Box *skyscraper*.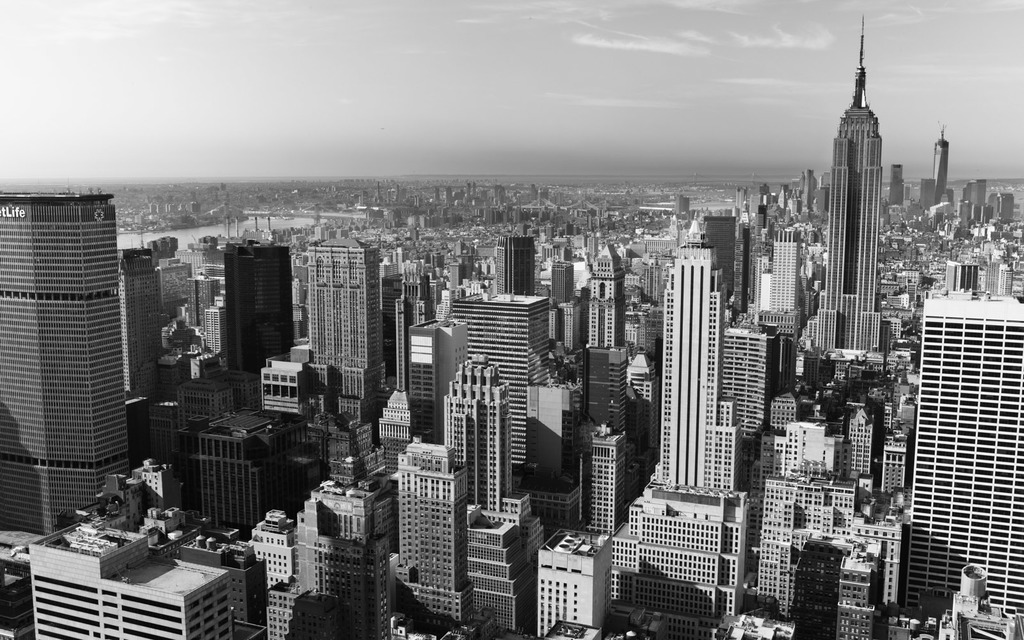
(932,138,950,206).
